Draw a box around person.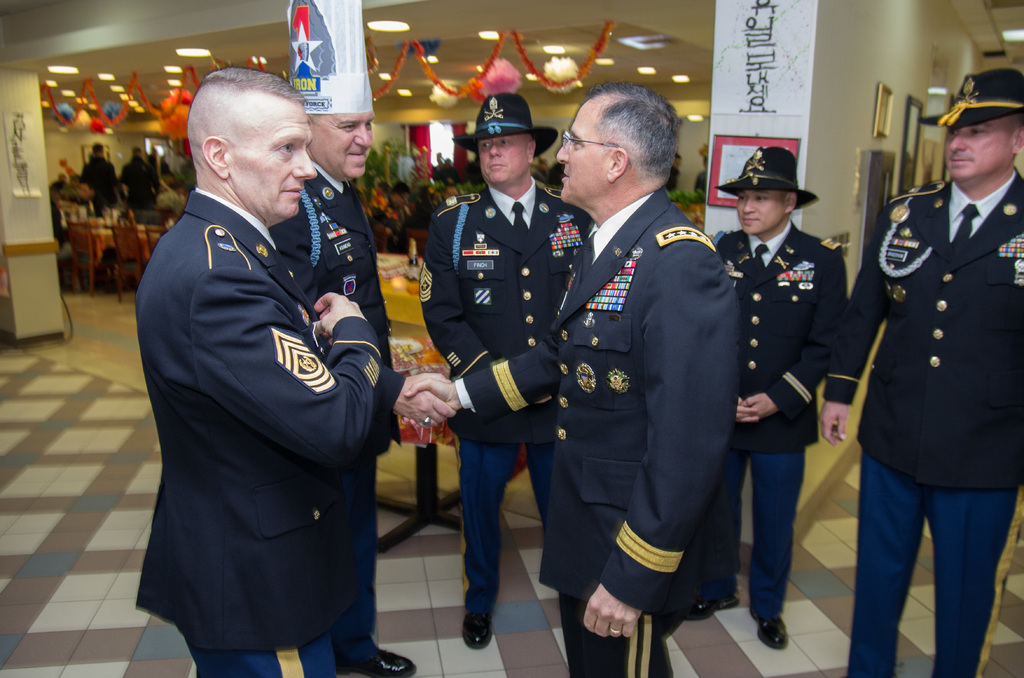
<box>442,158,459,183</box>.
